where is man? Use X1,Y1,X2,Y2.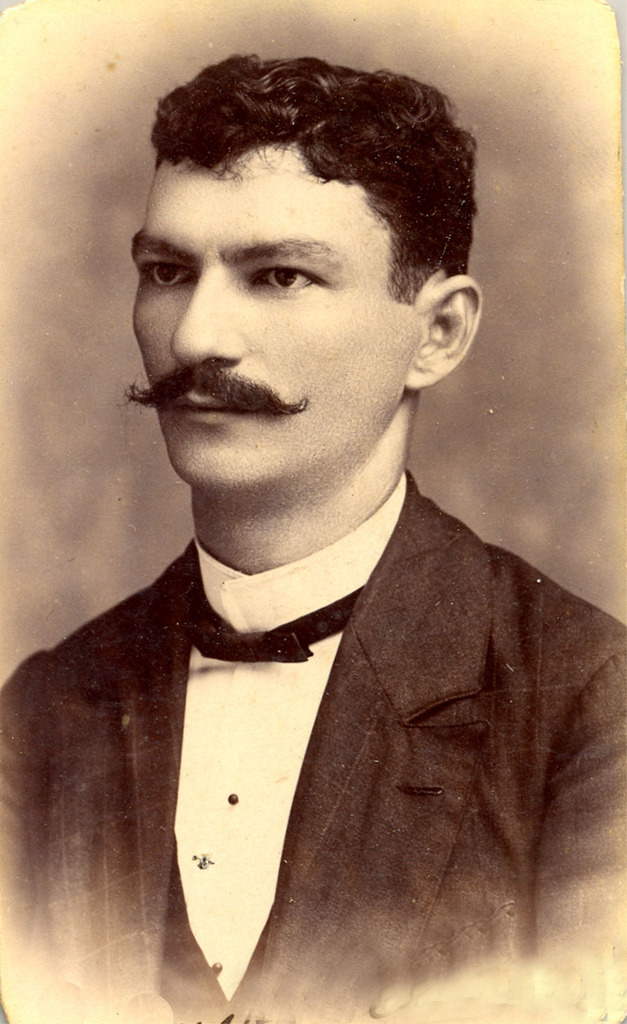
4,81,614,971.
